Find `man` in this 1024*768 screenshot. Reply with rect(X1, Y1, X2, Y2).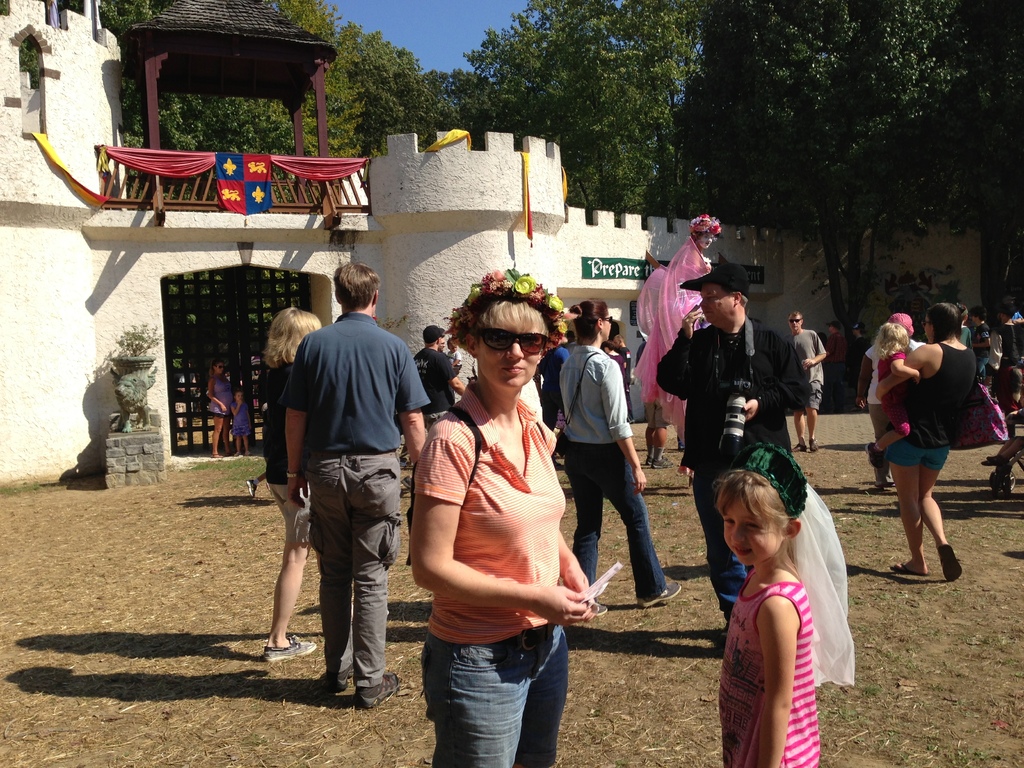
rect(970, 307, 996, 382).
